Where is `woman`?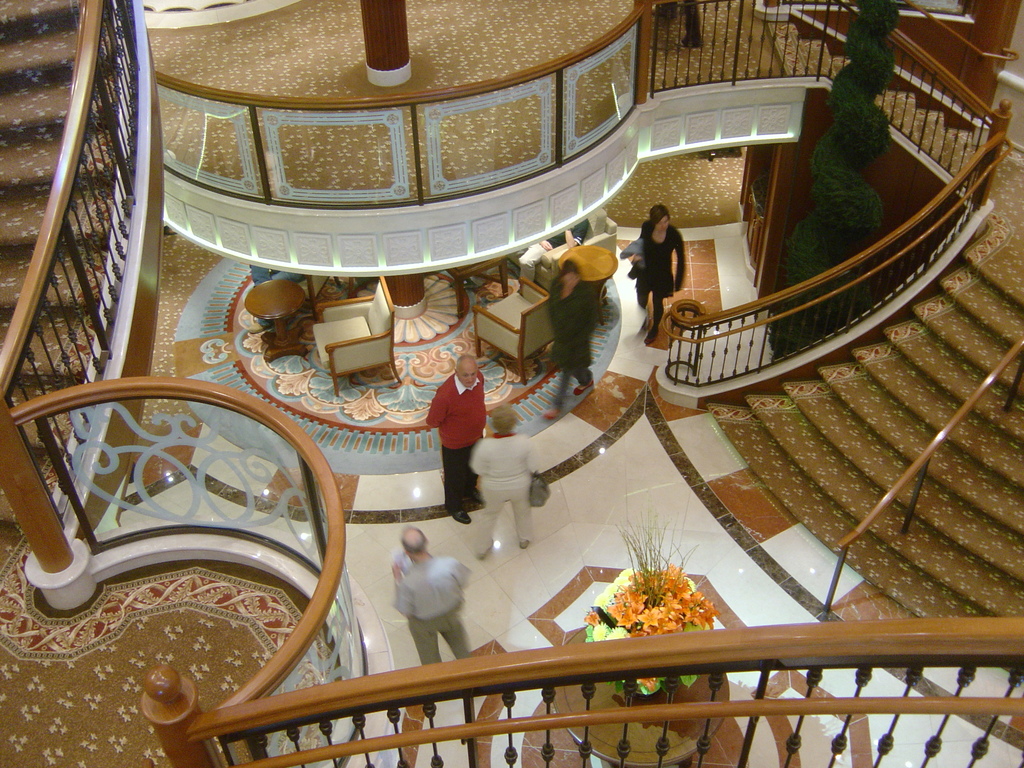
left=628, top=202, right=697, bottom=335.
